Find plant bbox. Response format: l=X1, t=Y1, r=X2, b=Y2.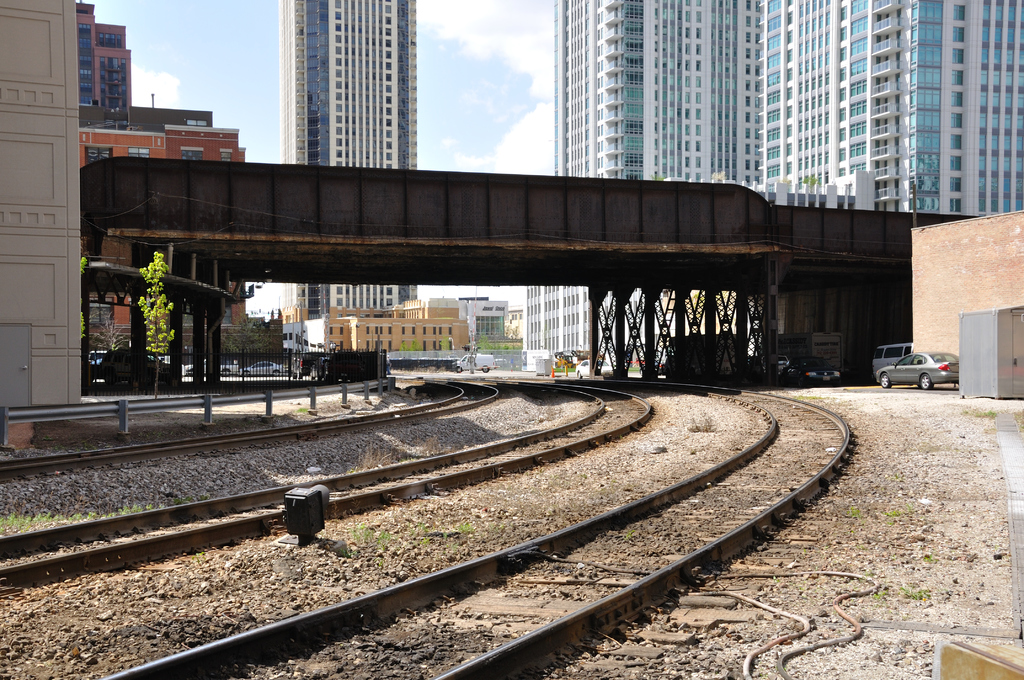
l=920, t=551, r=940, b=562.
